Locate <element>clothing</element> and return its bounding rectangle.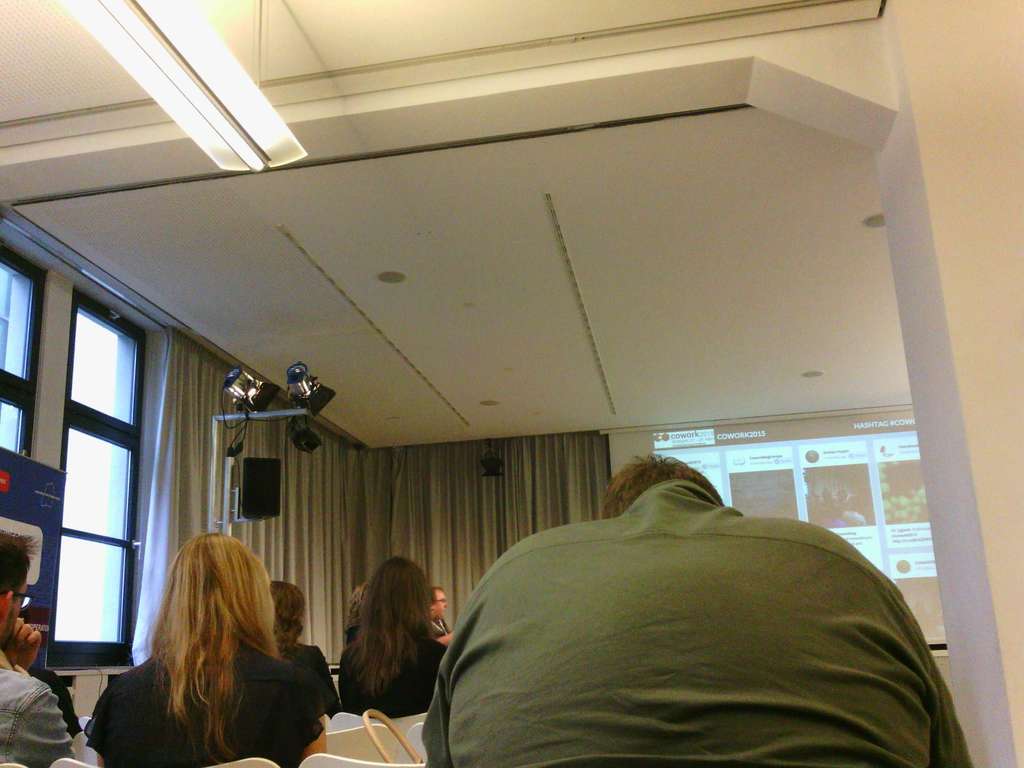
box=[415, 451, 966, 762].
